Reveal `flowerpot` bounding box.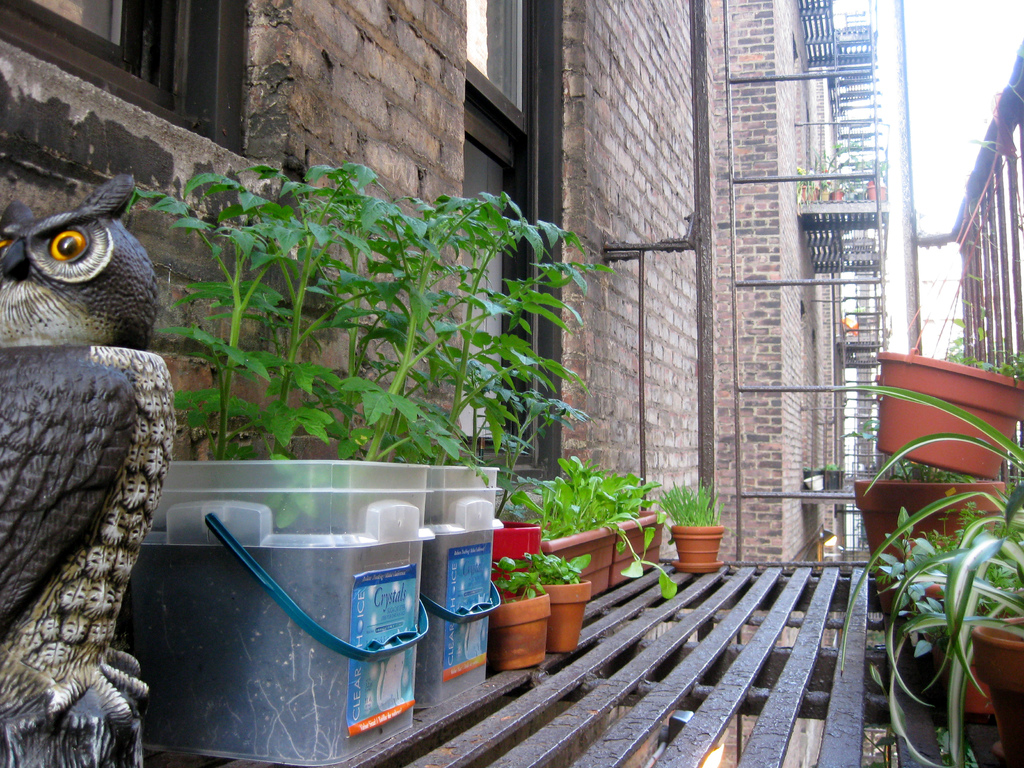
Revealed: bbox(874, 351, 1023, 479).
